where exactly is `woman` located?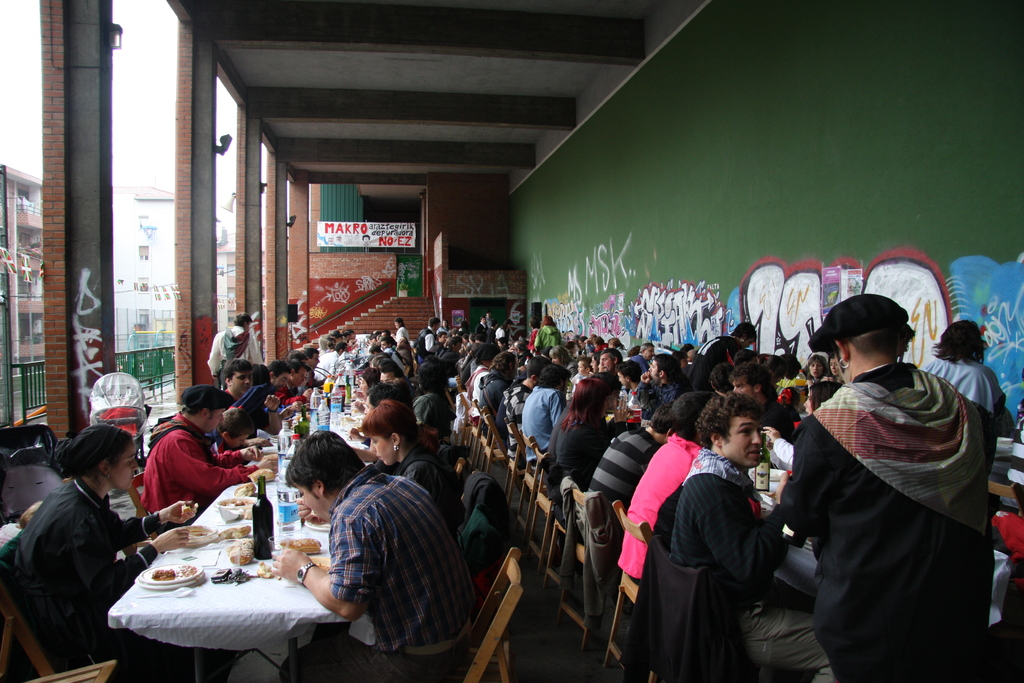
Its bounding box is 553/378/636/484.
